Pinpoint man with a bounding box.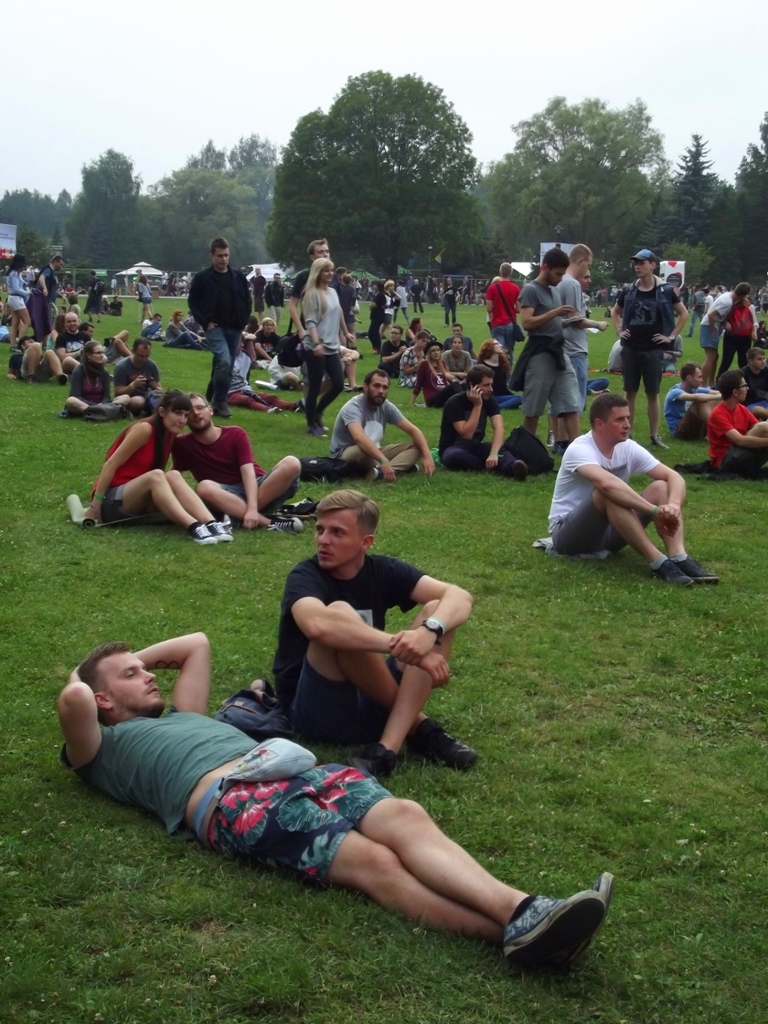
[x1=6, y1=336, x2=70, y2=393].
